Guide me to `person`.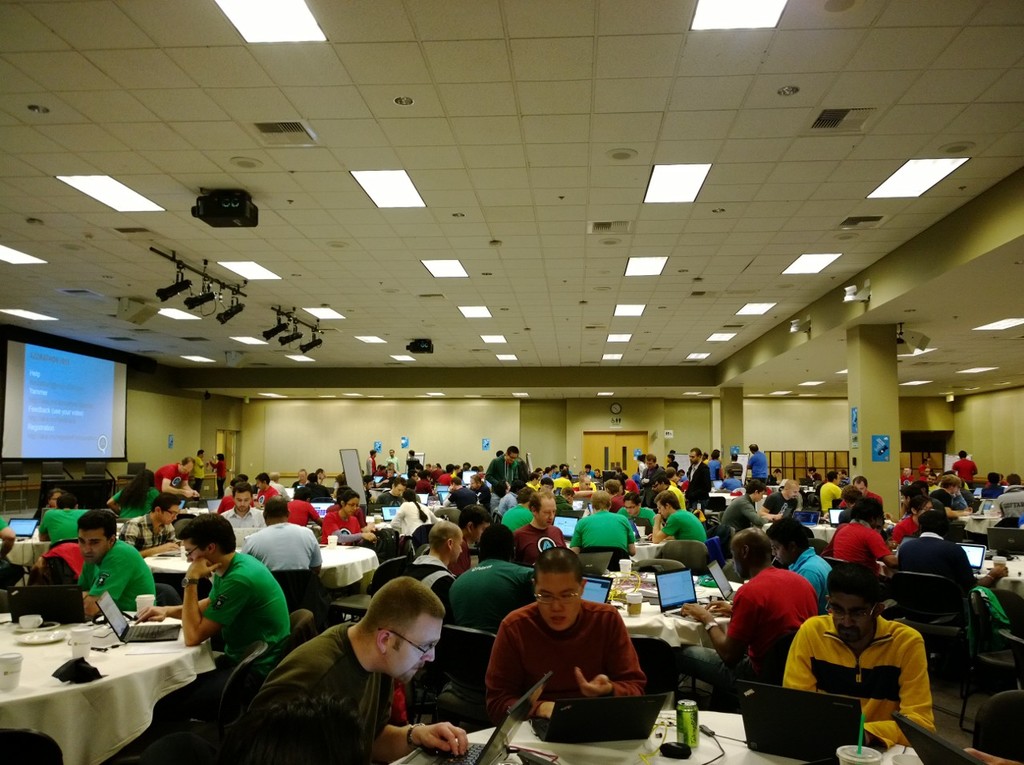
Guidance: x1=129 y1=509 x2=295 y2=763.
